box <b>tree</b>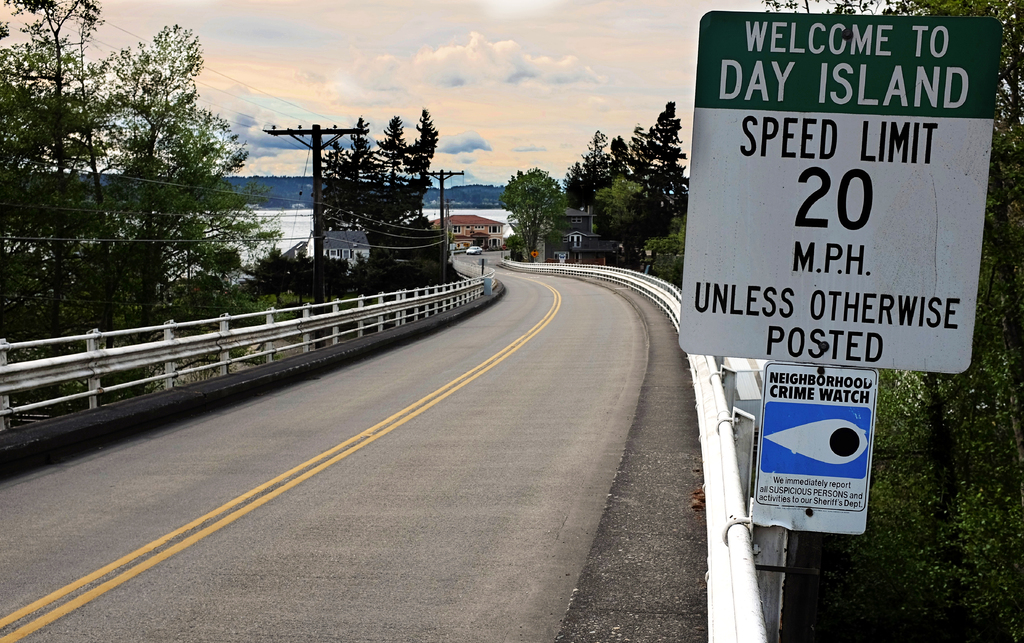
Rect(502, 165, 561, 265)
